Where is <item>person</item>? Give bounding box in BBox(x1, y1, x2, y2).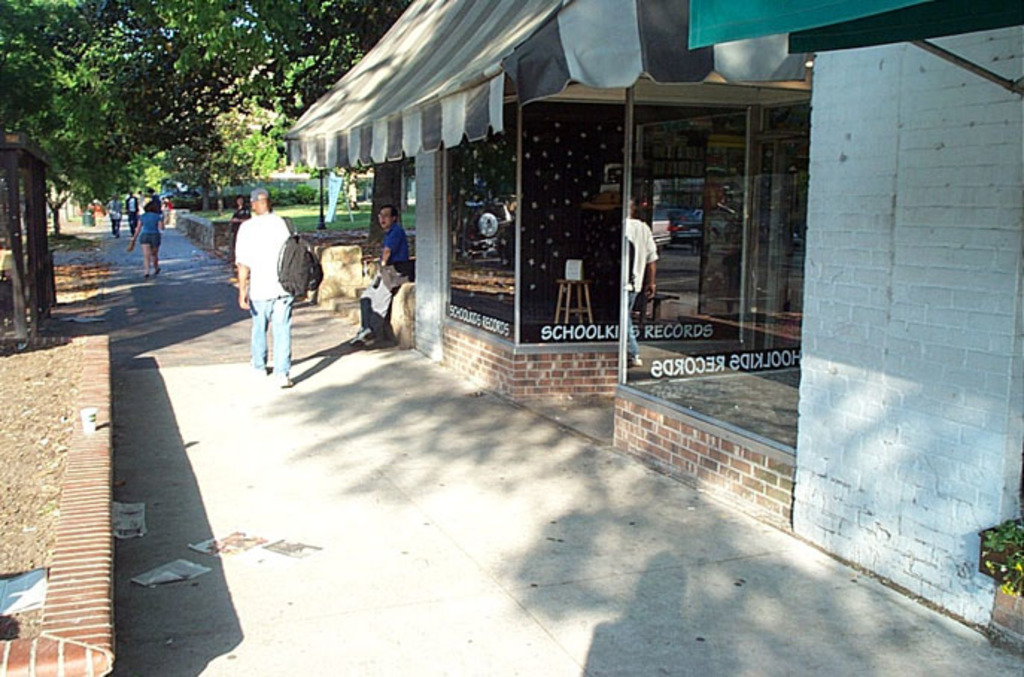
BBox(125, 200, 168, 274).
